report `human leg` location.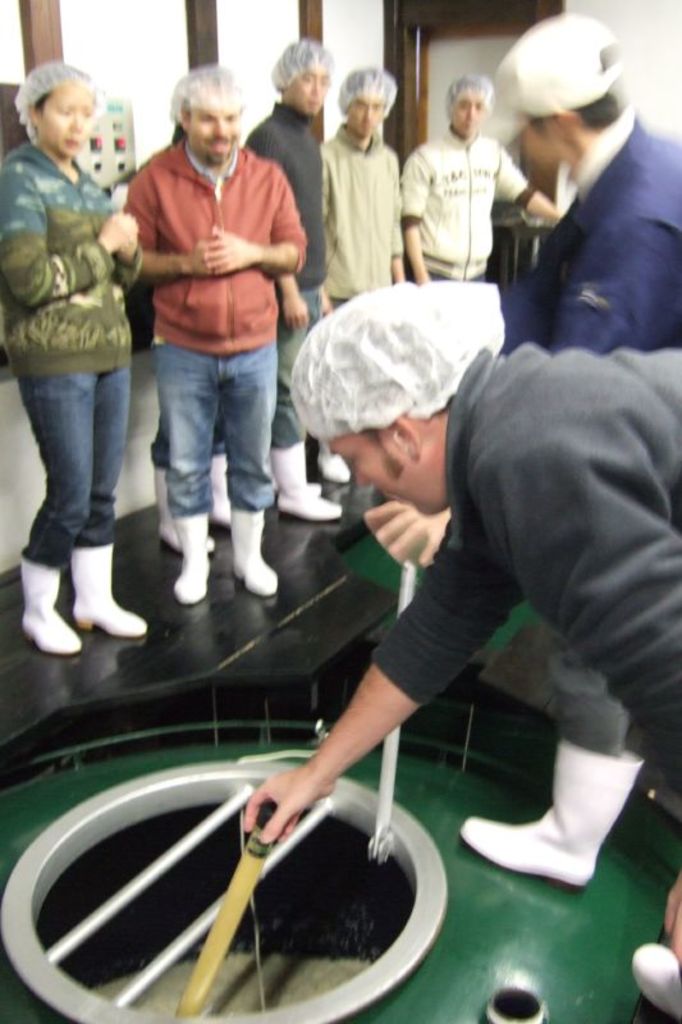
Report: {"x1": 223, "y1": 347, "x2": 271, "y2": 603}.
